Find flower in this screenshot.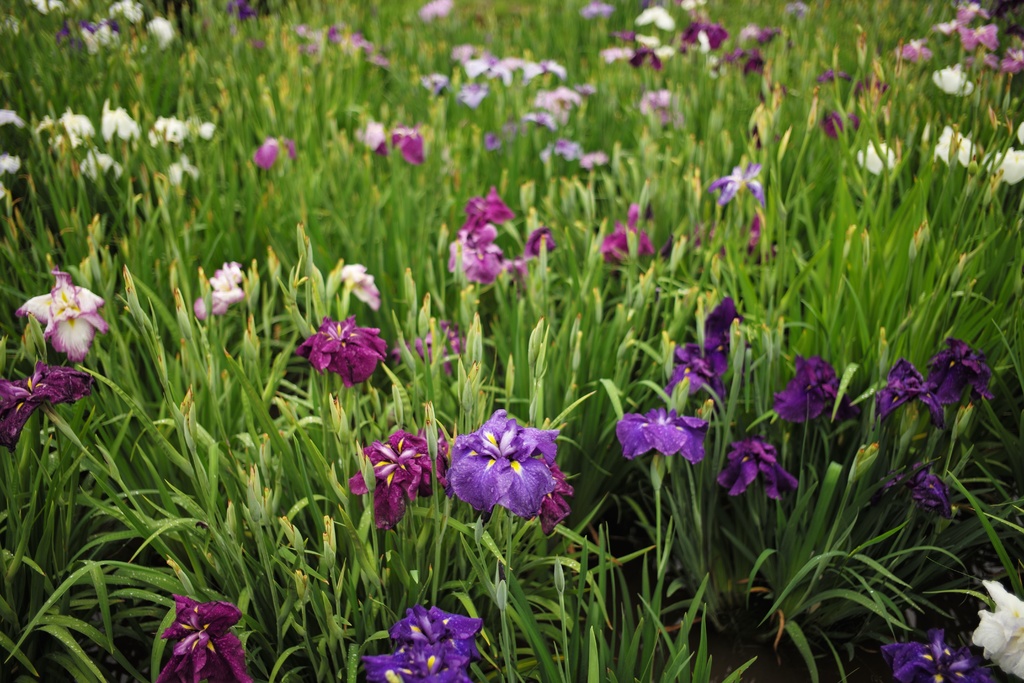
The bounding box for flower is [left=465, top=185, right=510, bottom=225].
